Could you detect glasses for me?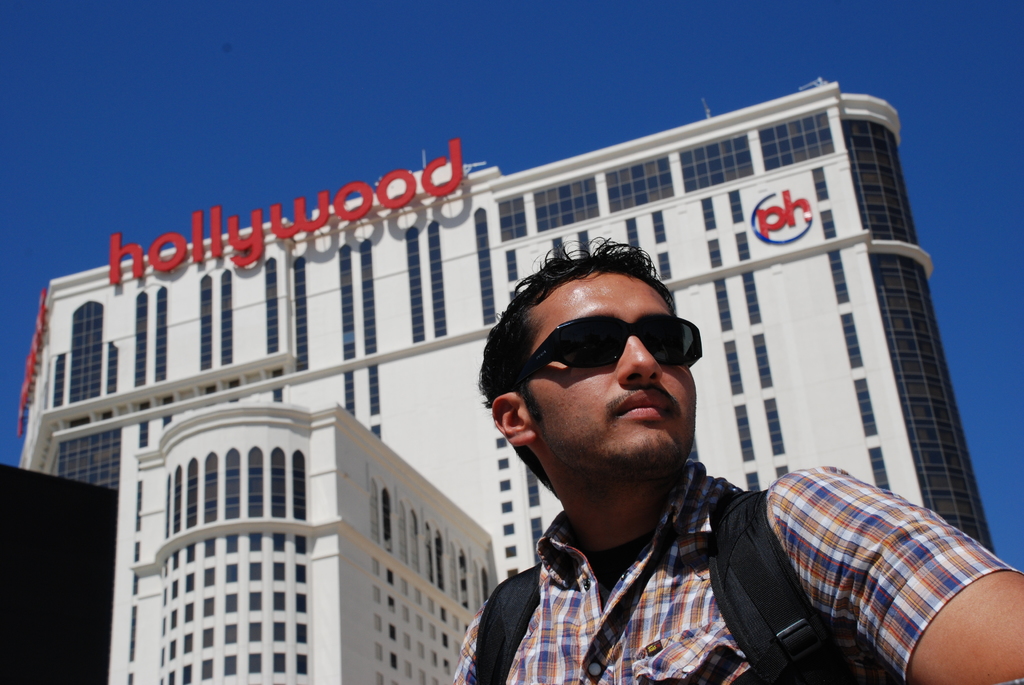
Detection result: Rect(513, 306, 696, 387).
